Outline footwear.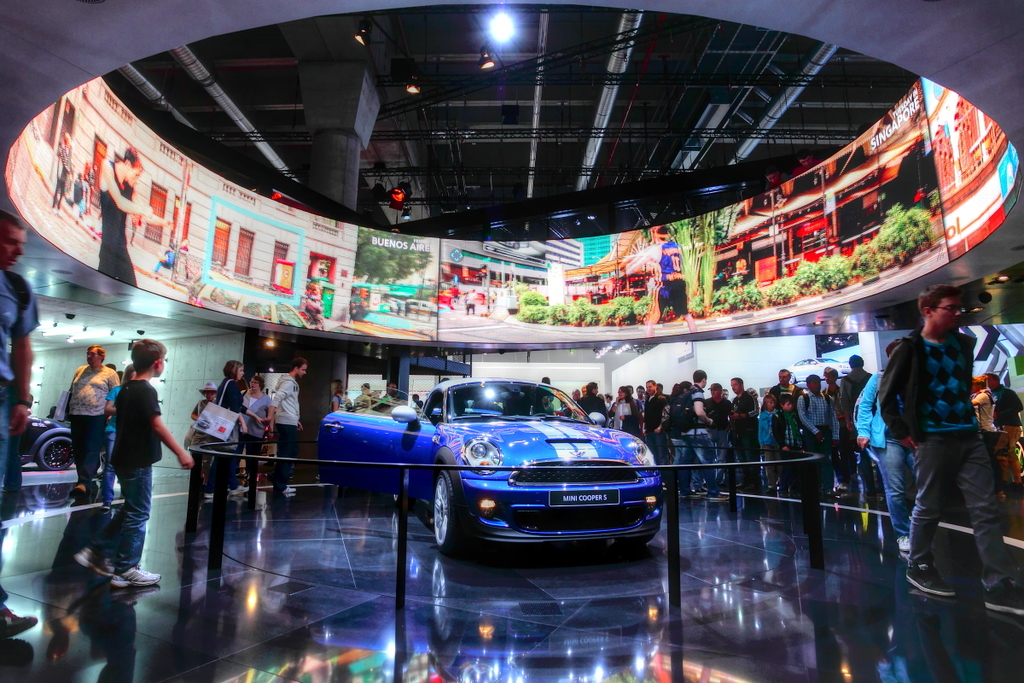
Outline: region(103, 503, 113, 515).
